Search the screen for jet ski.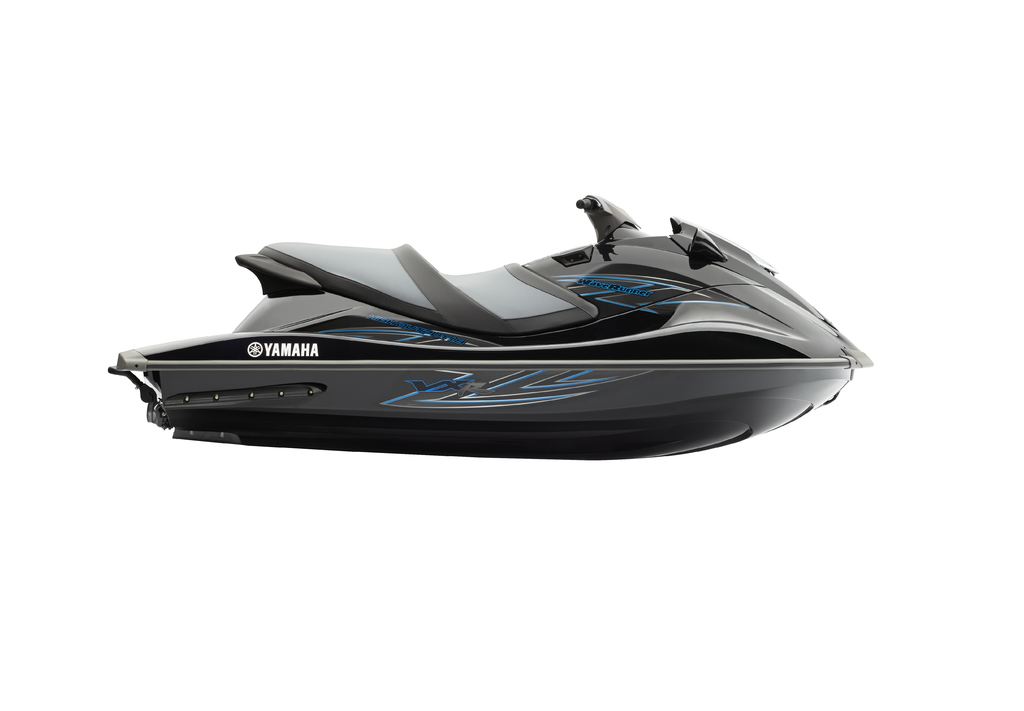
Found at (x1=107, y1=191, x2=875, y2=461).
